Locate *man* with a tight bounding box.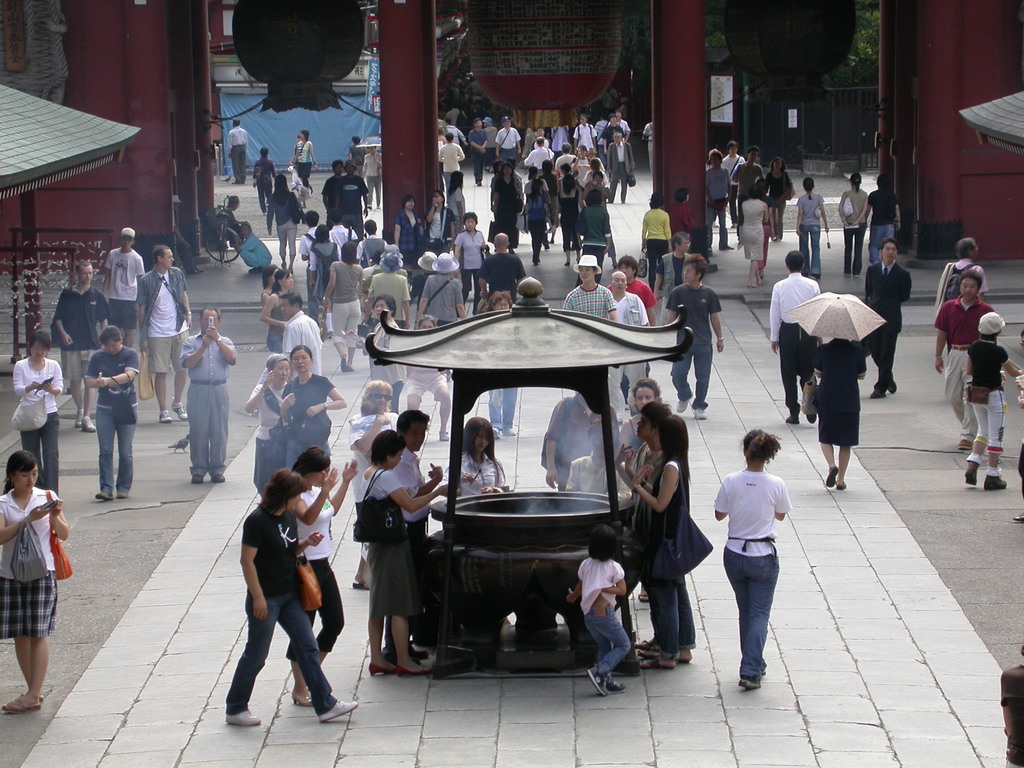
box=[97, 228, 152, 355].
